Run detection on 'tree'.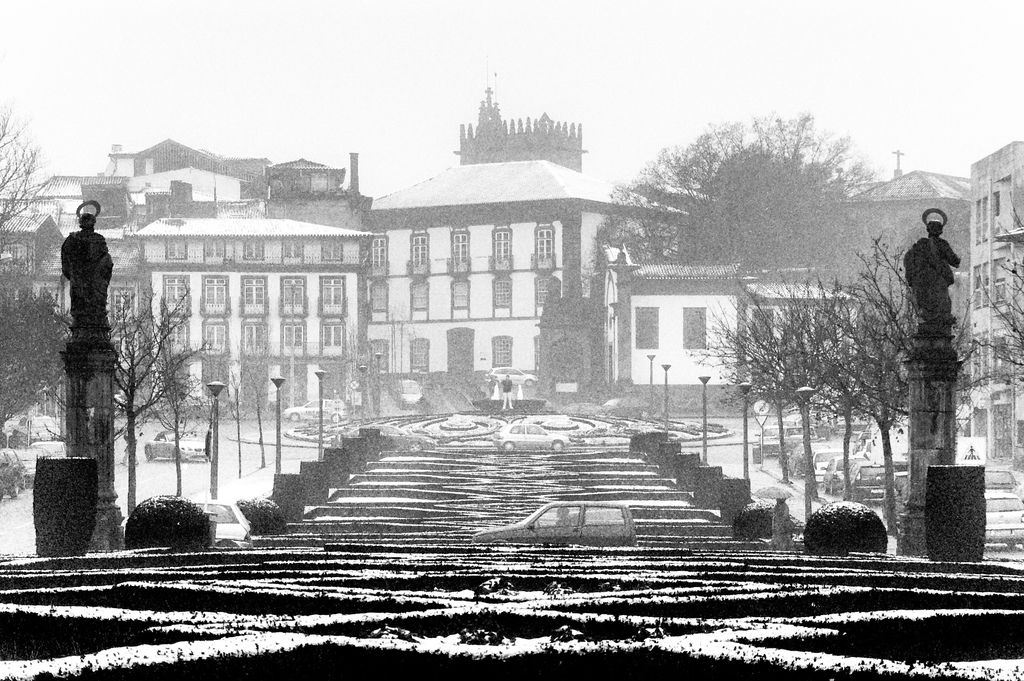
Result: box=[0, 109, 80, 428].
